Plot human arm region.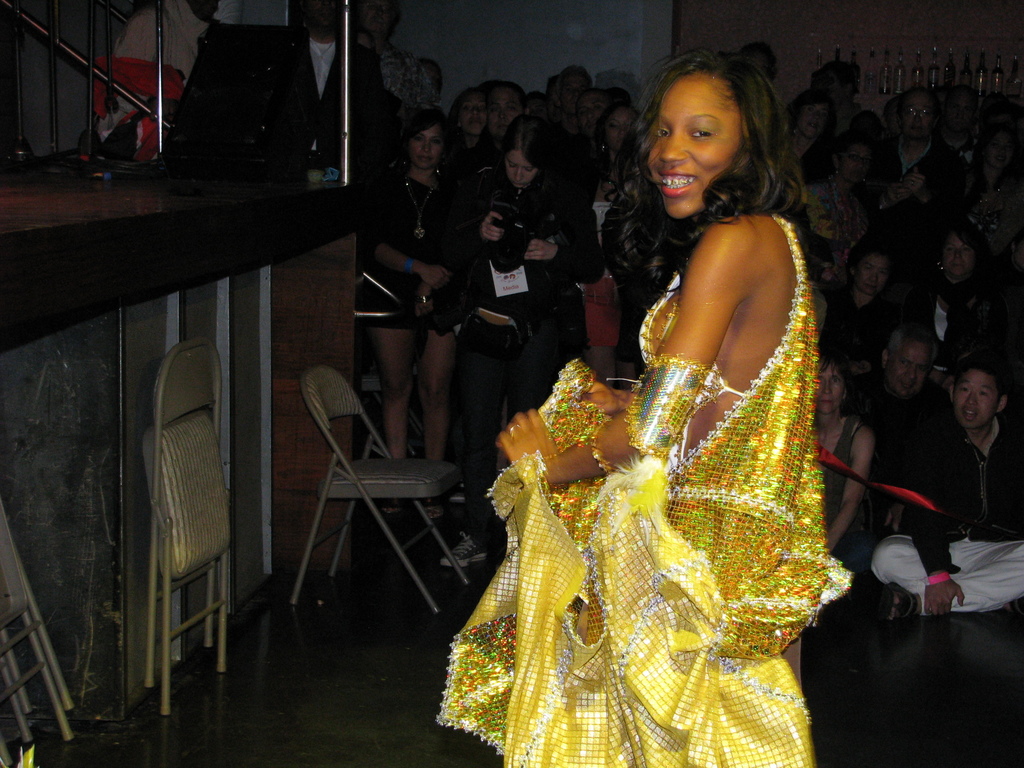
Plotted at [left=460, top=173, right=502, bottom=266].
